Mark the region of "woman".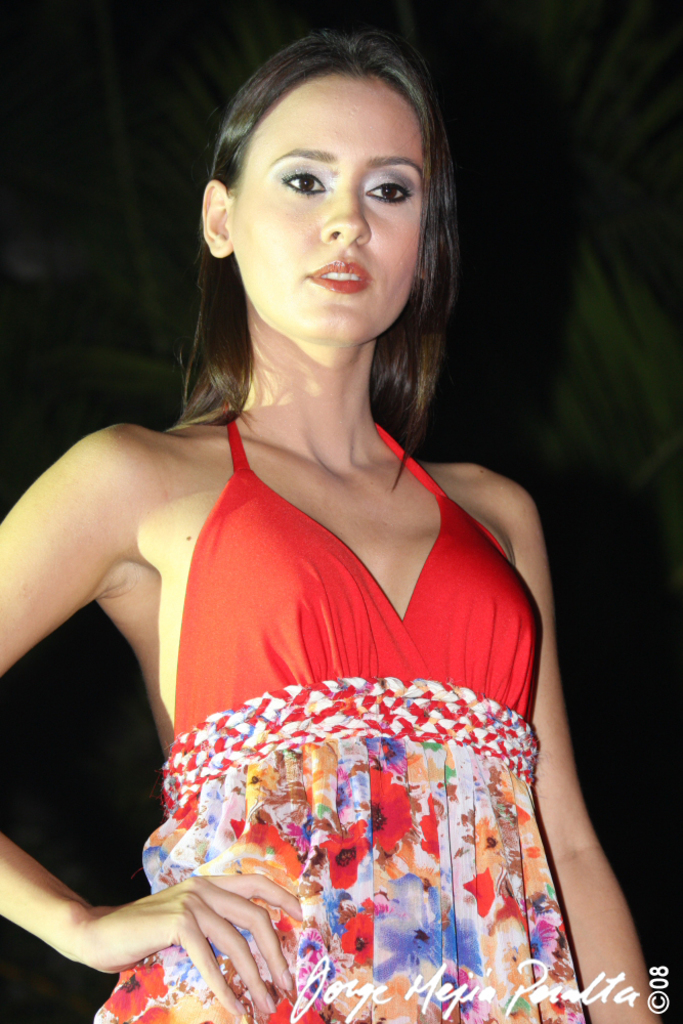
Region: <box>30,42,636,1009</box>.
